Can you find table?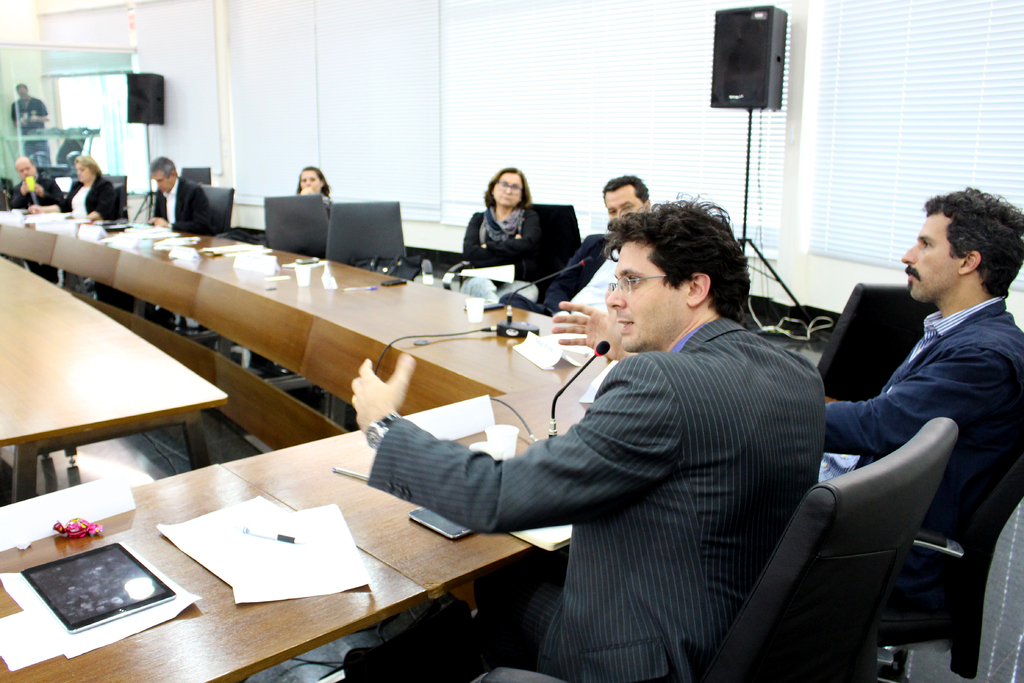
Yes, bounding box: 3 419 561 682.
